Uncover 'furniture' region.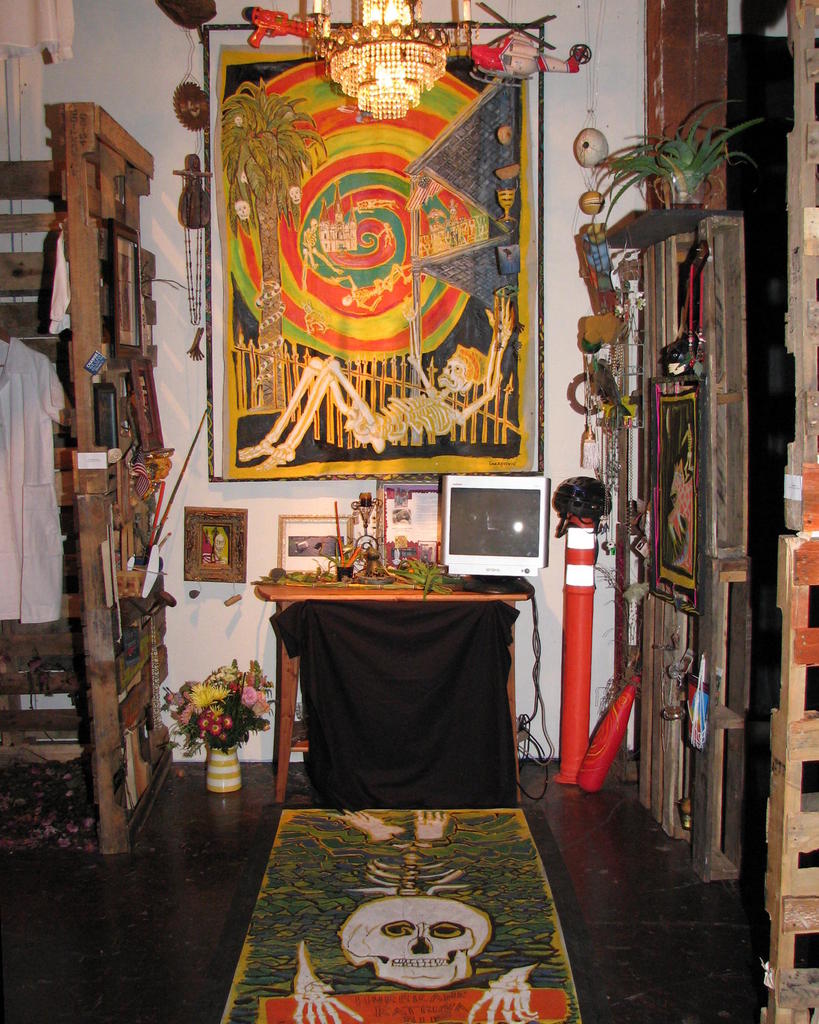
Uncovered: bbox(257, 577, 535, 806).
